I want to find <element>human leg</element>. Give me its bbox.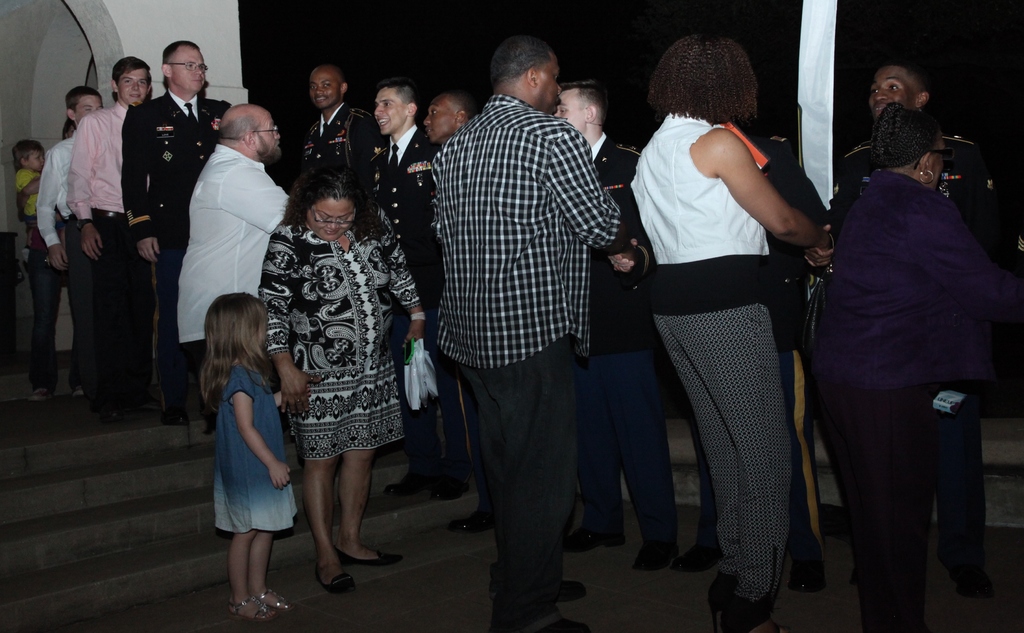
locate(568, 351, 621, 549).
